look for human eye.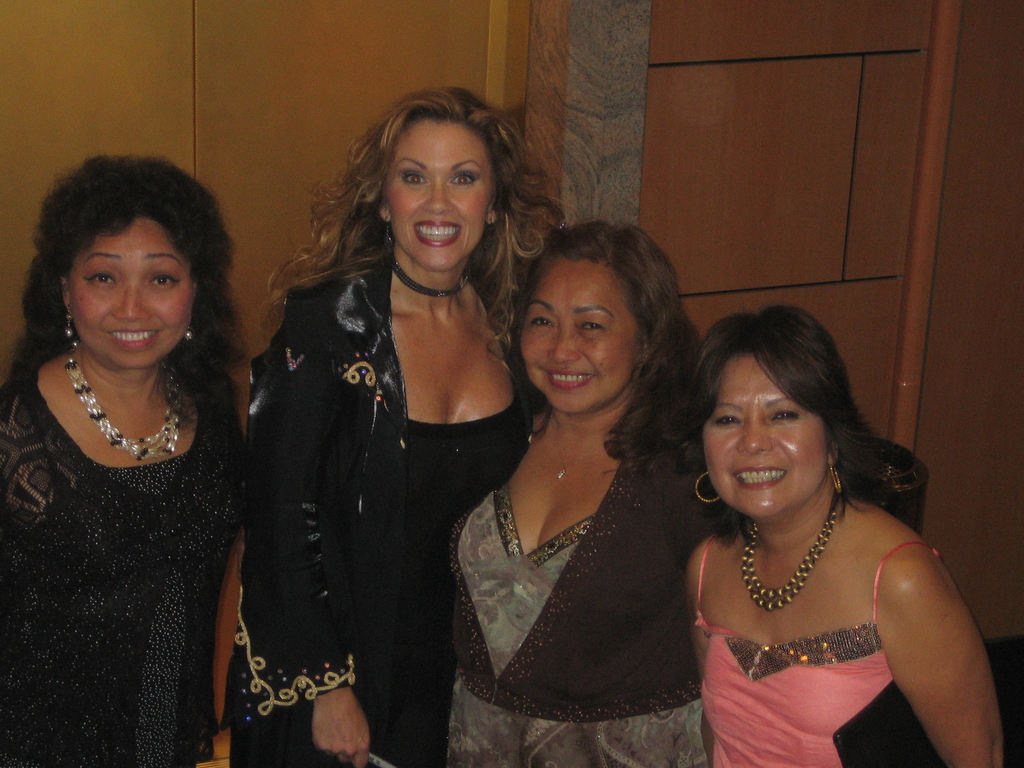
Found: detection(705, 404, 744, 433).
